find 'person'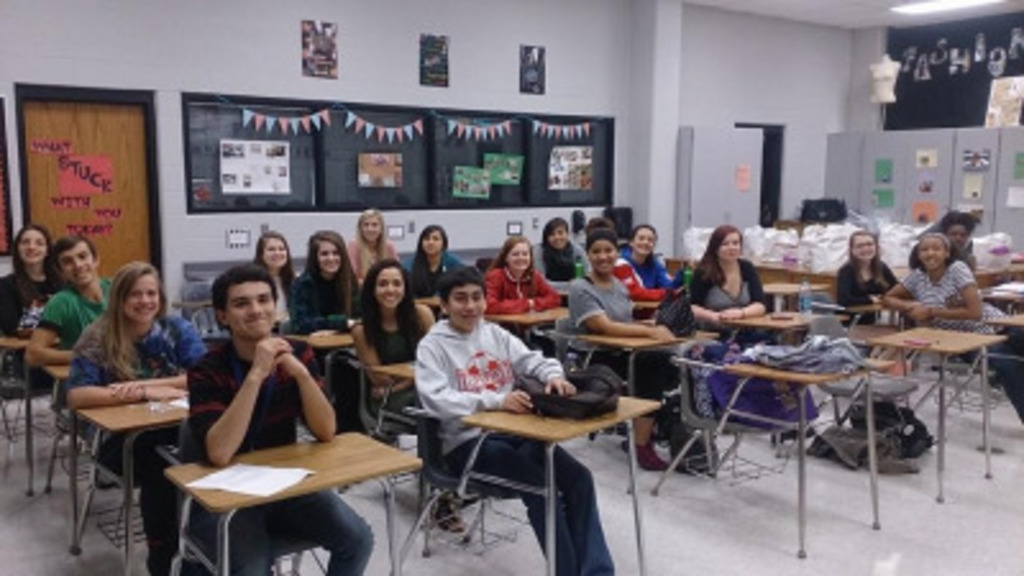
l=343, t=207, r=402, b=294
